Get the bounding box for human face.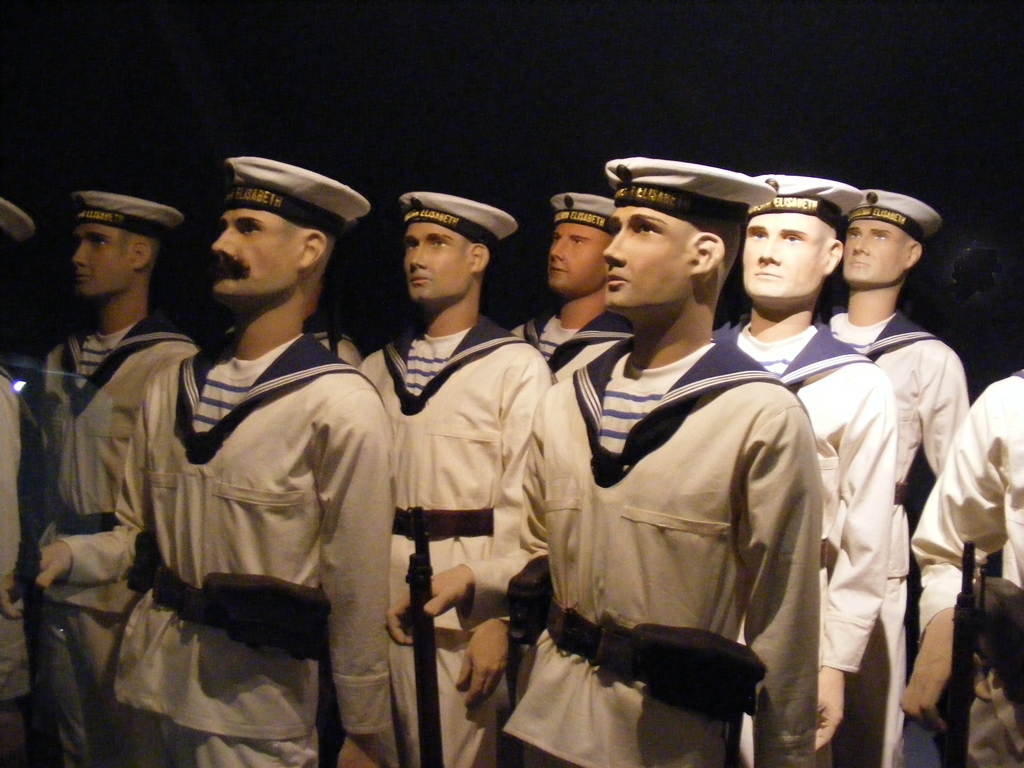
crop(602, 211, 685, 308).
